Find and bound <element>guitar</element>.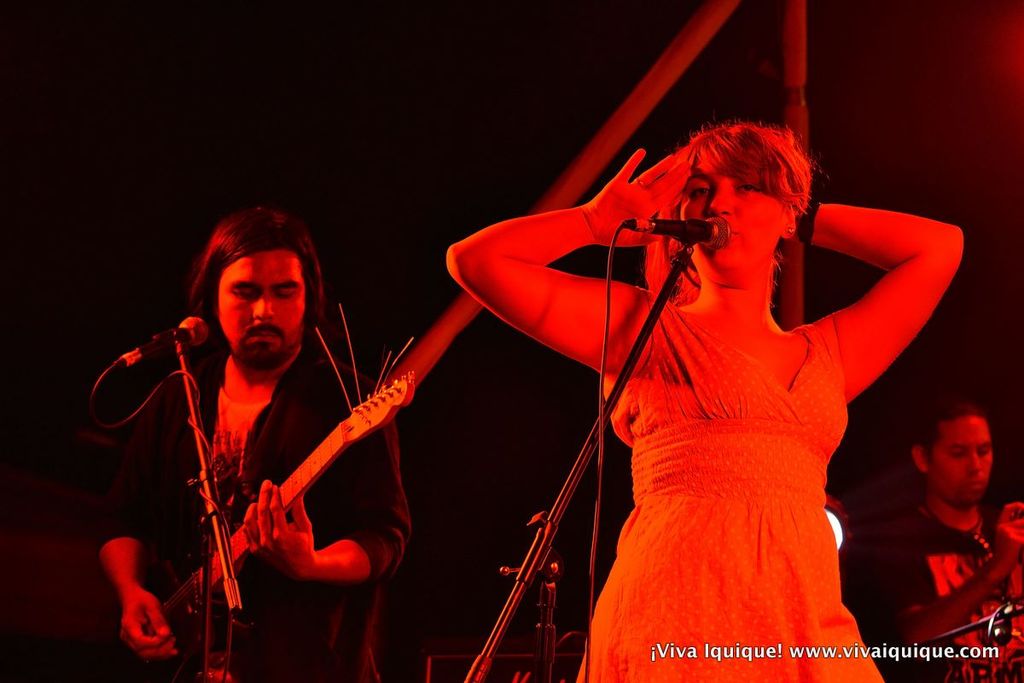
Bound: {"x1": 119, "y1": 366, "x2": 436, "y2": 680}.
